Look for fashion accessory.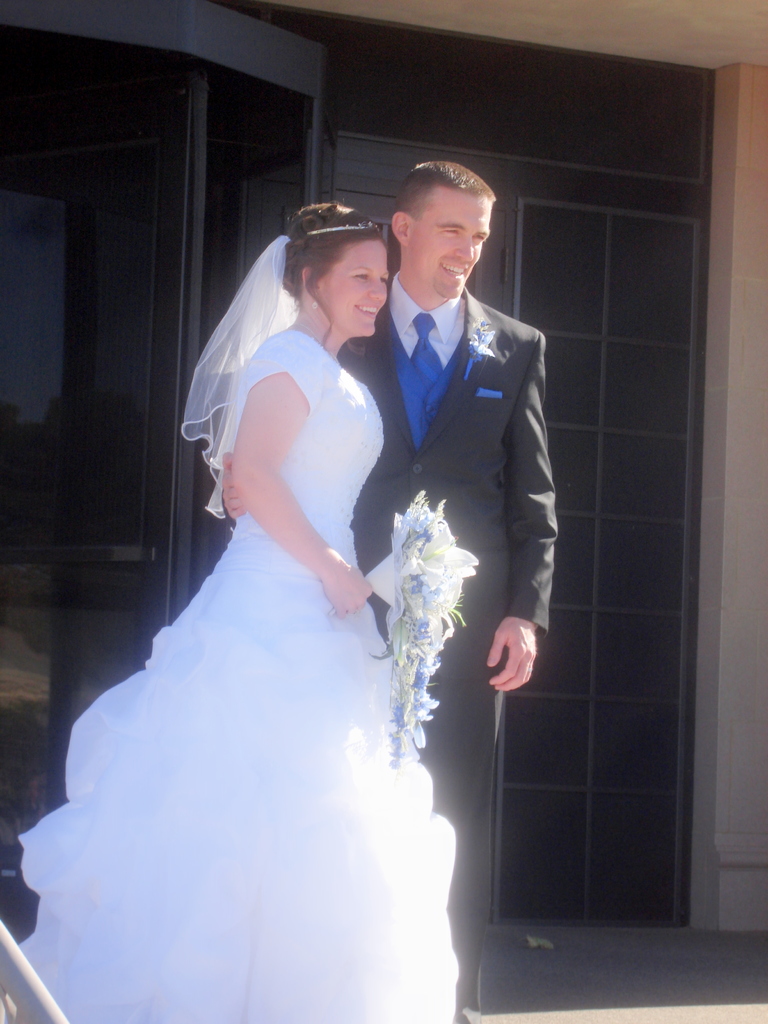
Found: detection(314, 289, 321, 308).
